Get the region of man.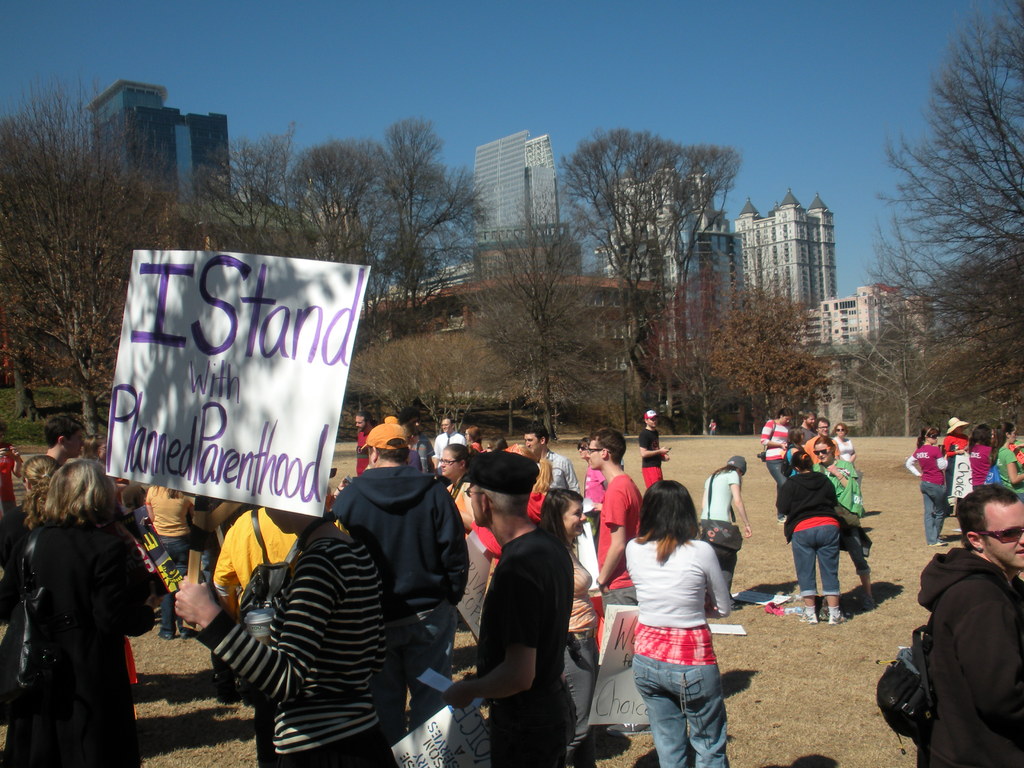
637:413:668:493.
